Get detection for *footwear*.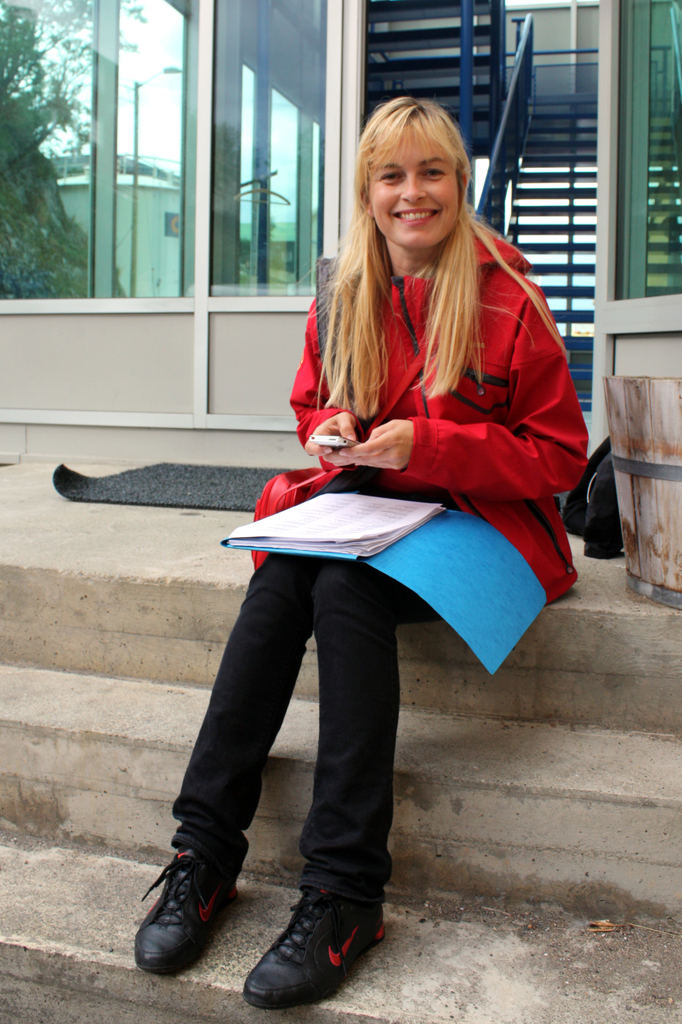
Detection: 127/819/253/986.
